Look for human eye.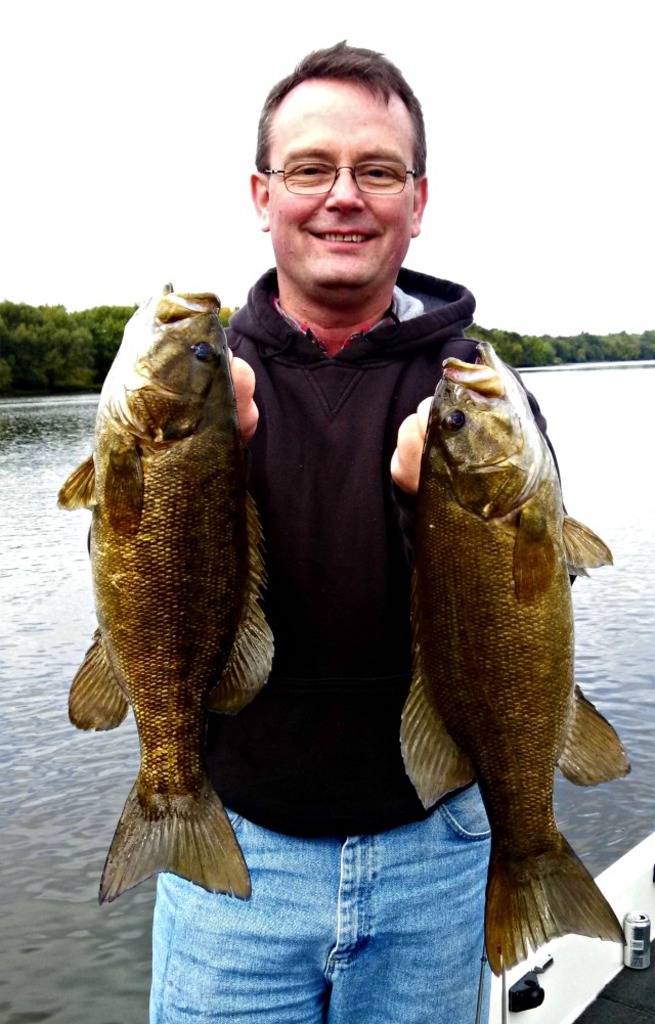
Found: (287, 161, 334, 184).
